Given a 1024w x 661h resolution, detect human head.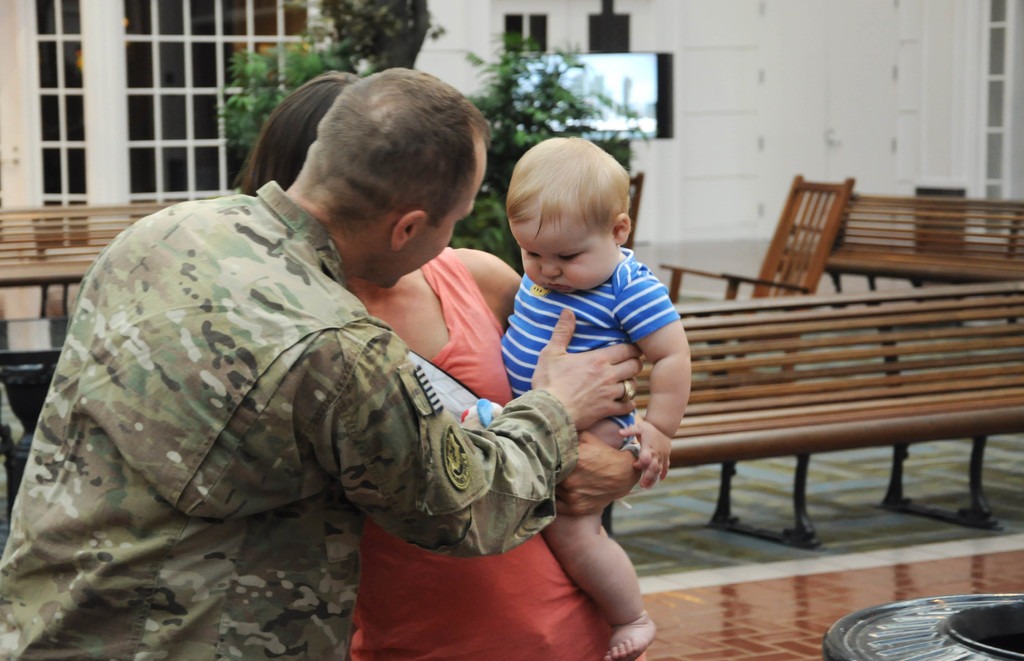
[501, 135, 647, 291].
